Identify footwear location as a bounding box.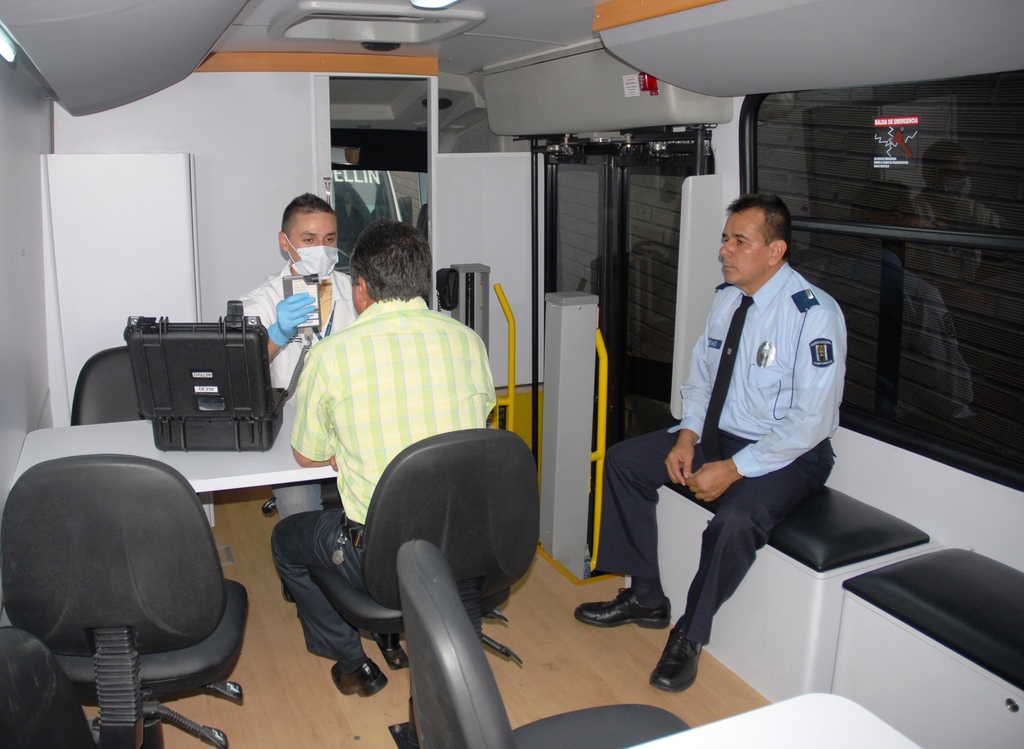
x1=654 y1=618 x2=713 y2=689.
